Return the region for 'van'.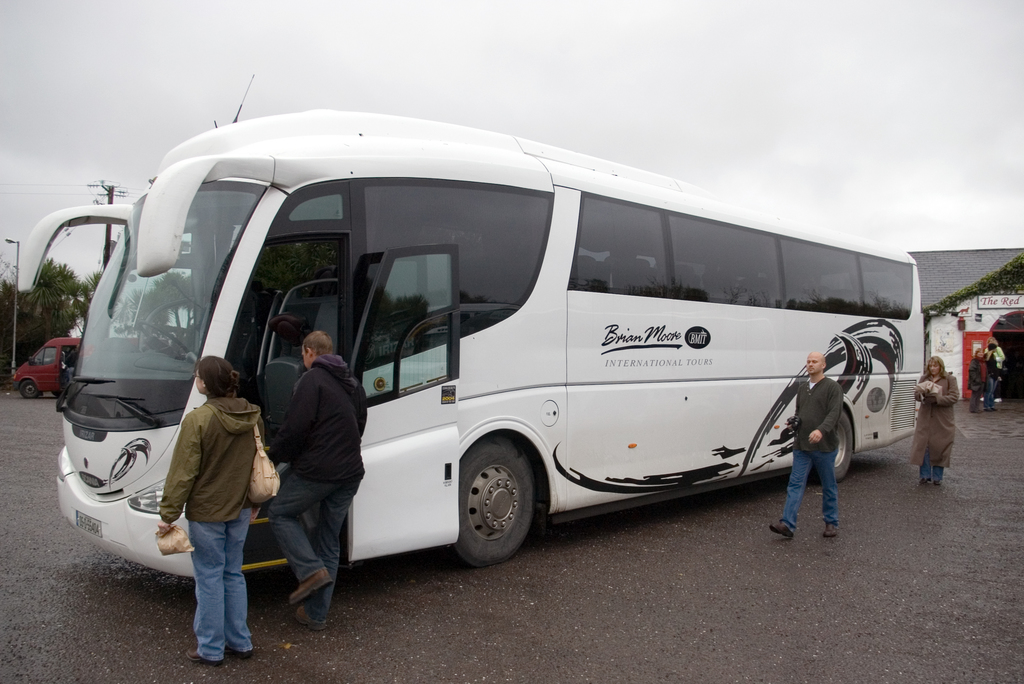
box=[10, 334, 138, 402].
